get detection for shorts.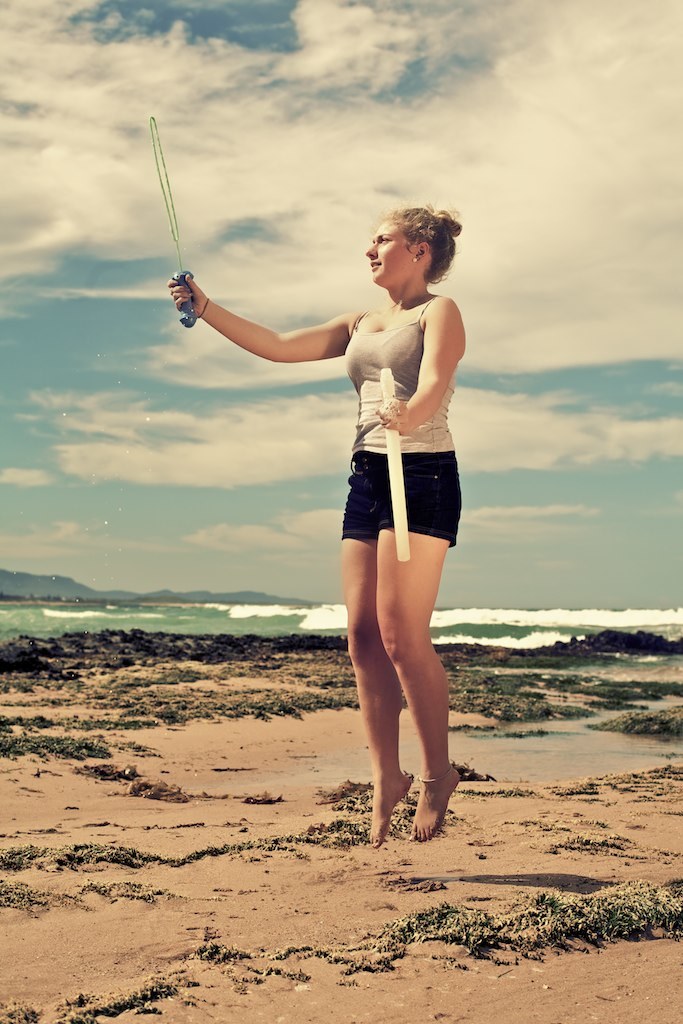
Detection: l=309, t=443, r=478, b=557.
